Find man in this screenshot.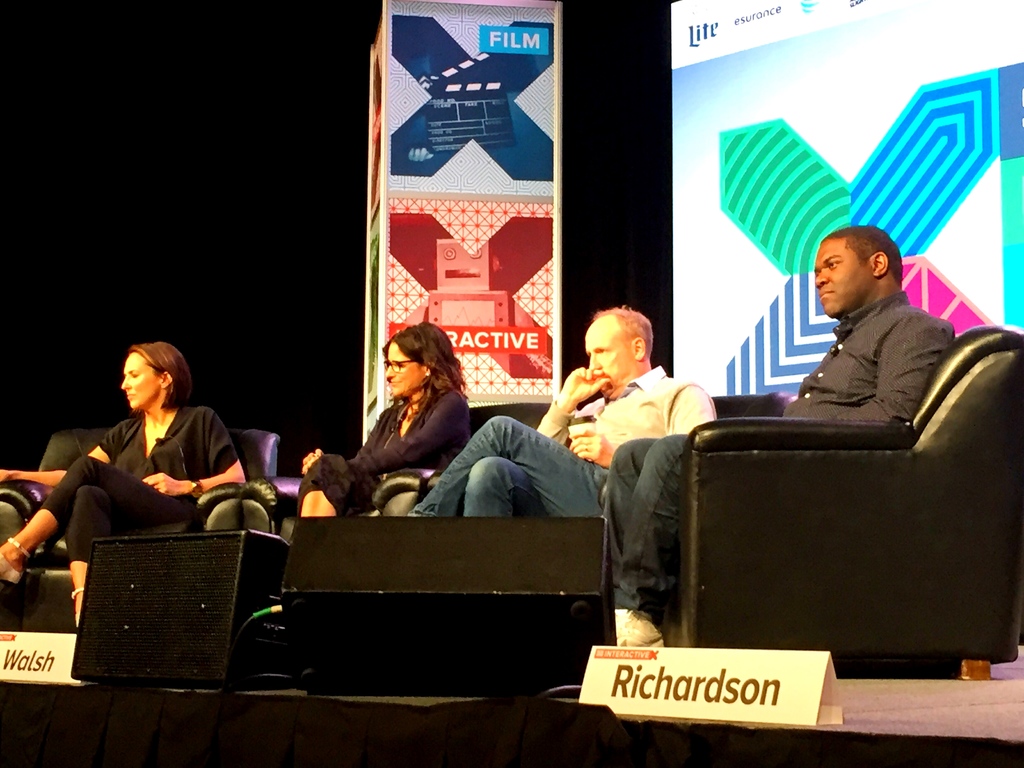
The bounding box for man is [693, 212, 987, 607].
